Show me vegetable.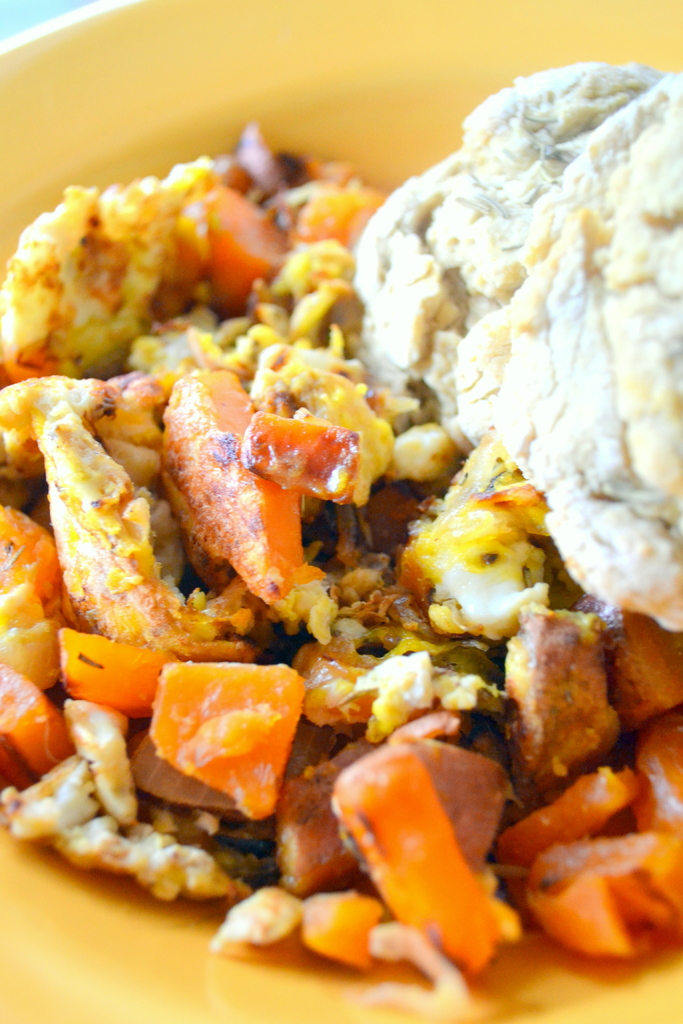
vegetable is here: select_region(488, 765, 644, 868).
